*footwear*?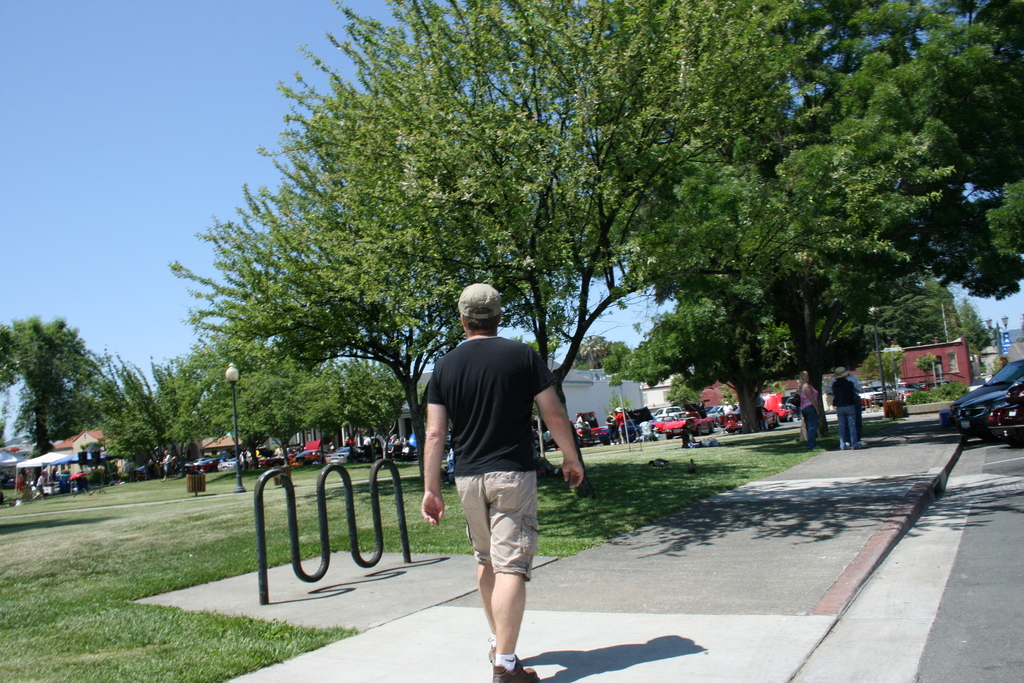
pyautogui.locateOnScreen(484, 646, 499, 661)
